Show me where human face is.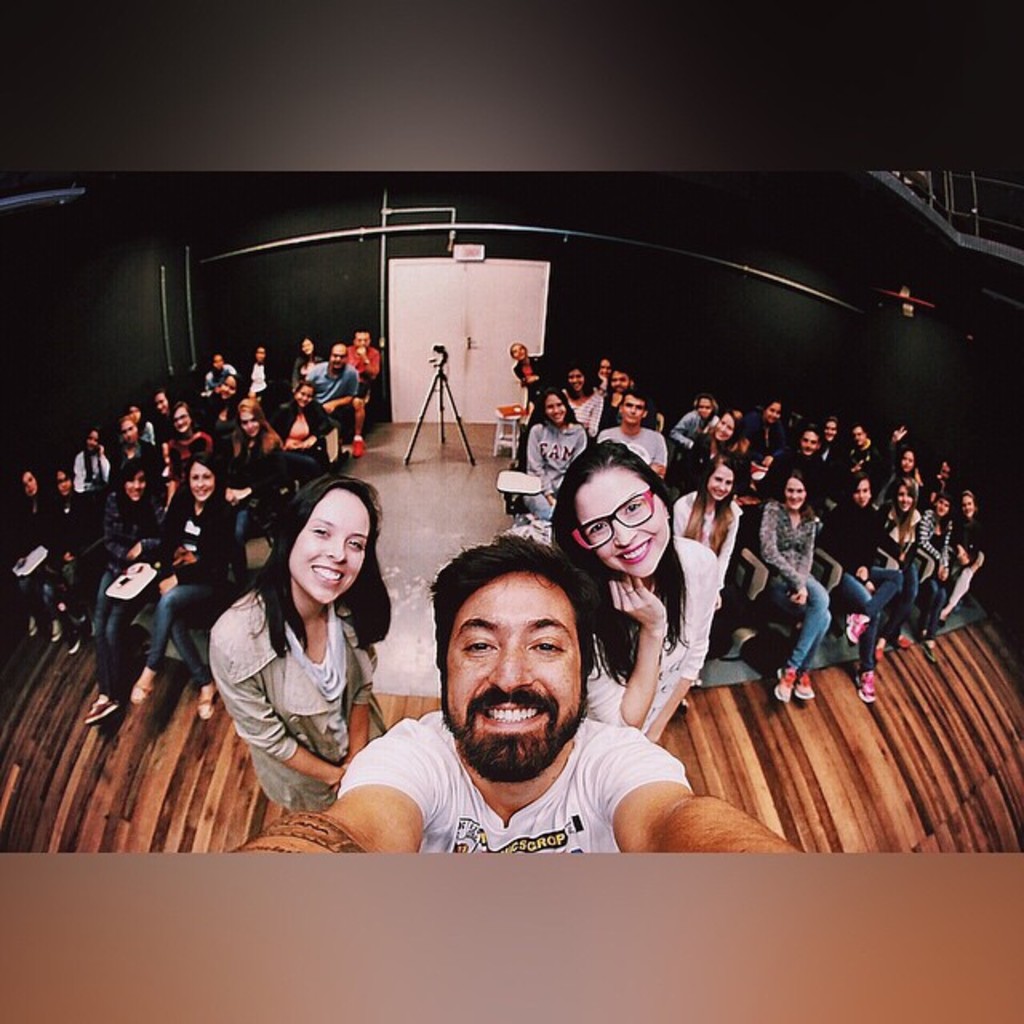
human face is at [611,373,634,395].
